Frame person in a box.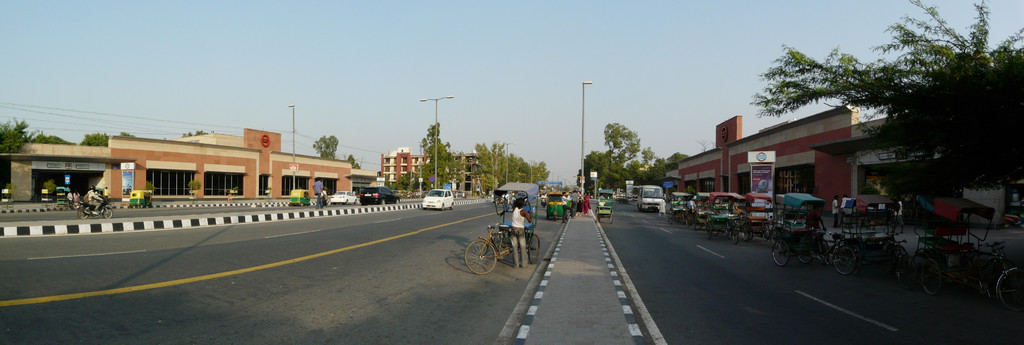
[left=494, top=187, right=536, bottom=259].
